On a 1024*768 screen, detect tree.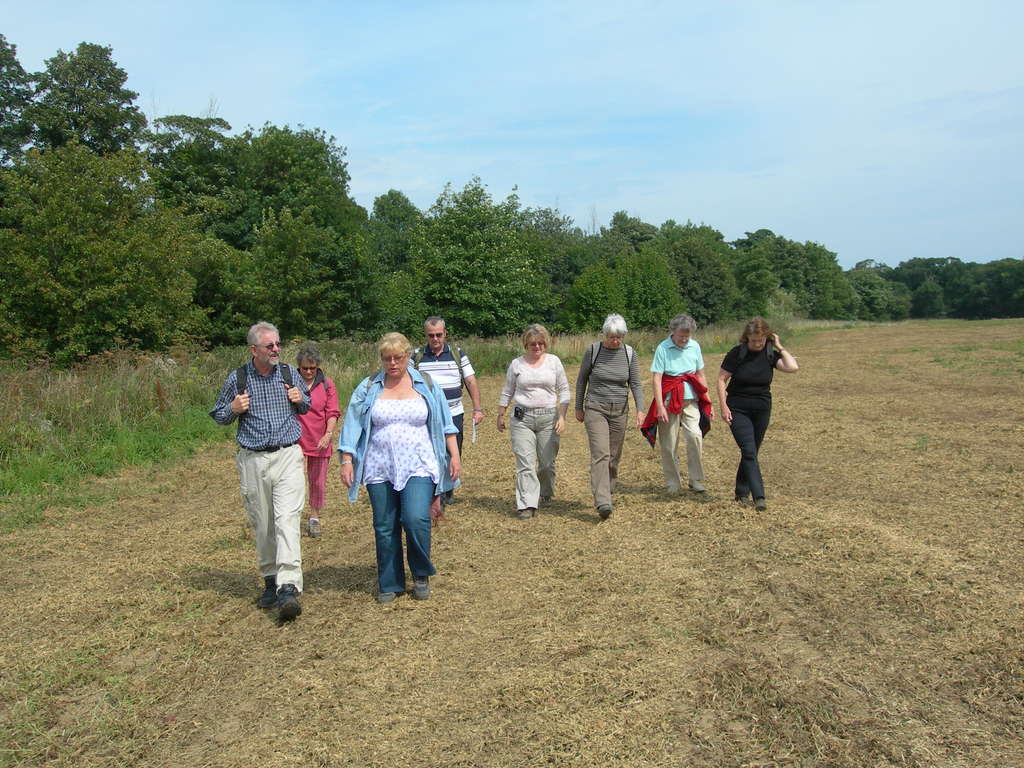
<bbox>26, 33, 145, 192</bbox>.
